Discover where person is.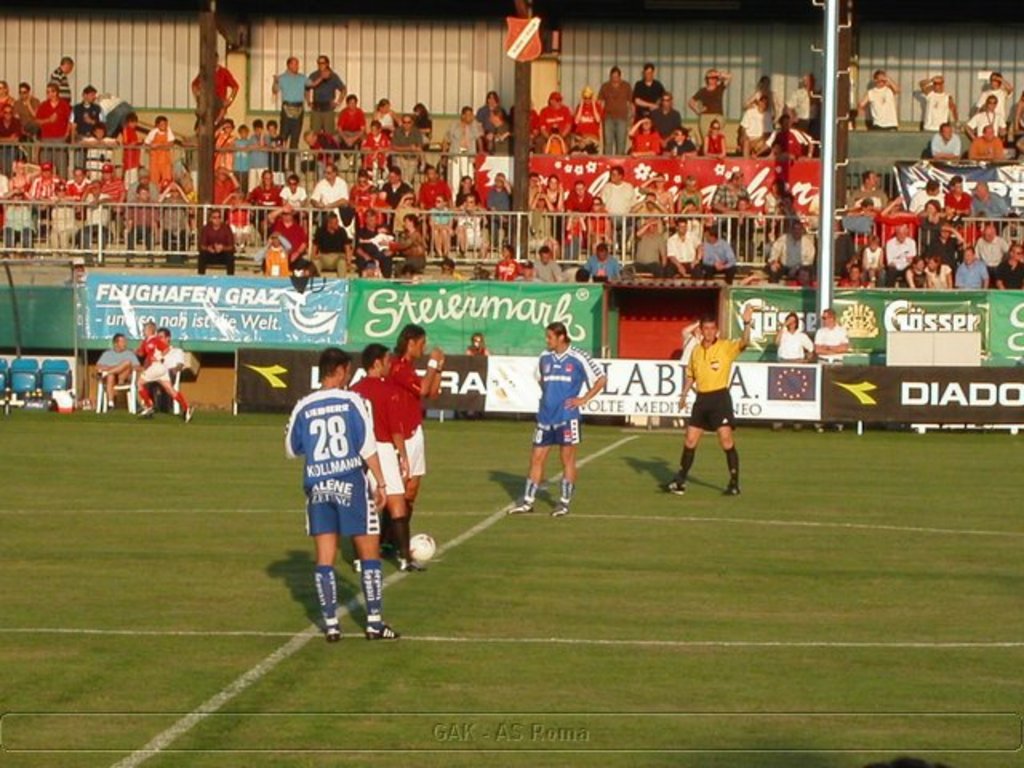
Discovered at 299:56:349:150.
